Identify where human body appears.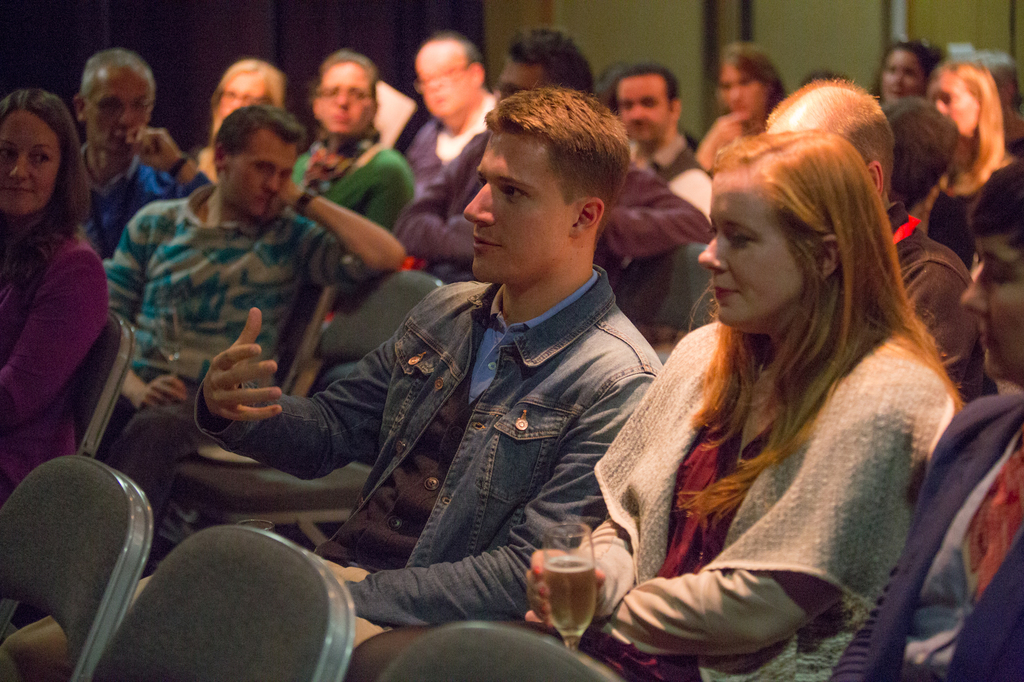
Appears at pyautogui.locateOnScreen(0, 86, 663, 681).
